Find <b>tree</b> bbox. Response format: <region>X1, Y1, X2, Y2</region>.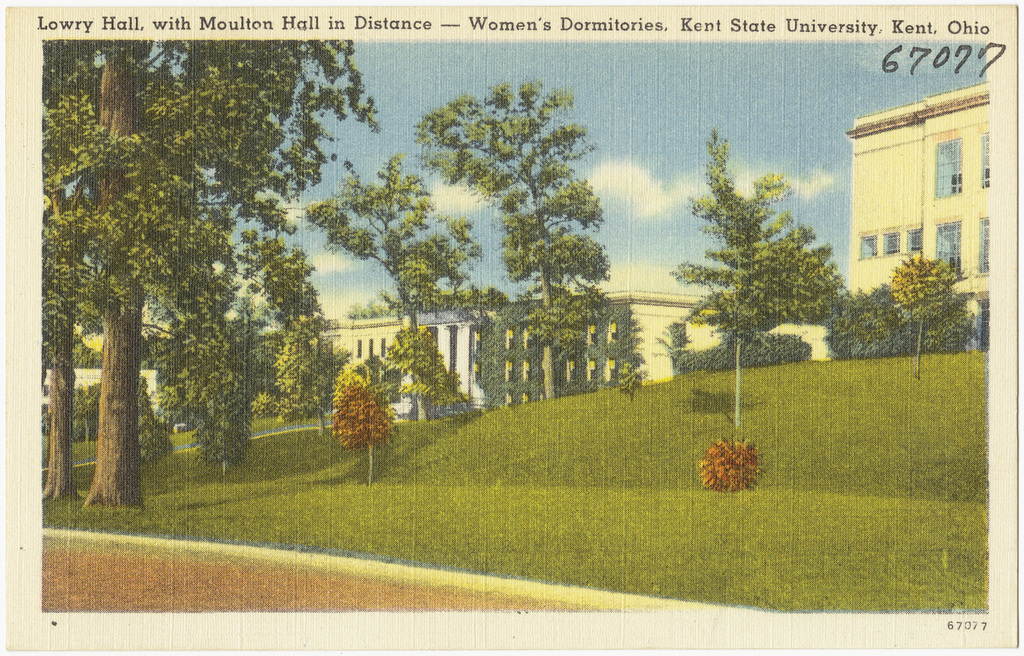
<region>875, 257, 945, 374</region>.
